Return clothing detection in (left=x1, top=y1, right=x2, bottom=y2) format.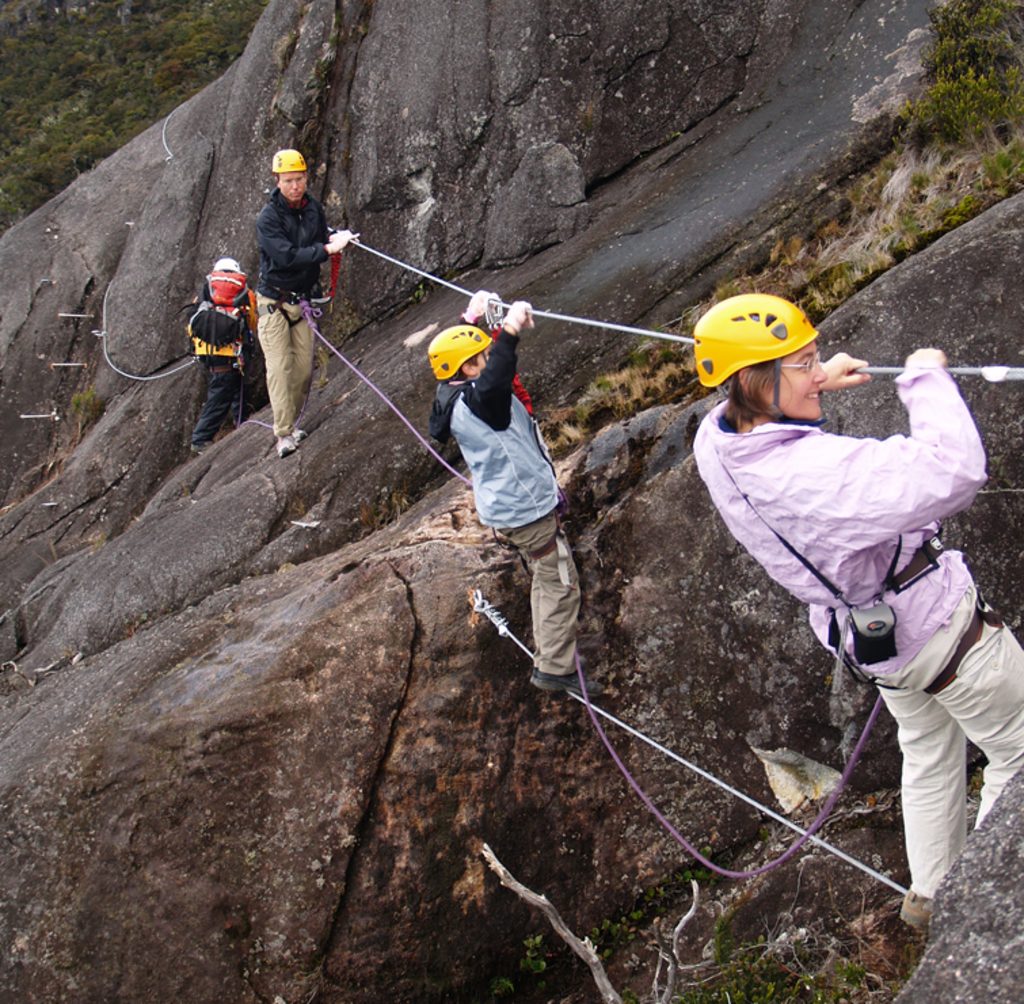
(left=256, top=172, right=317, bottom=419).
